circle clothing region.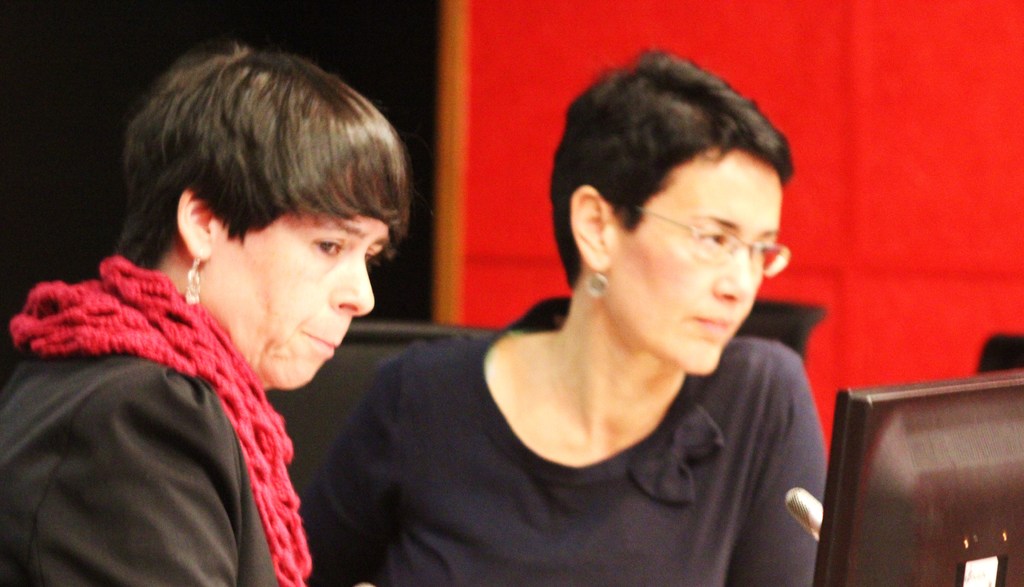
Region: [0, 261, 309, 586].
